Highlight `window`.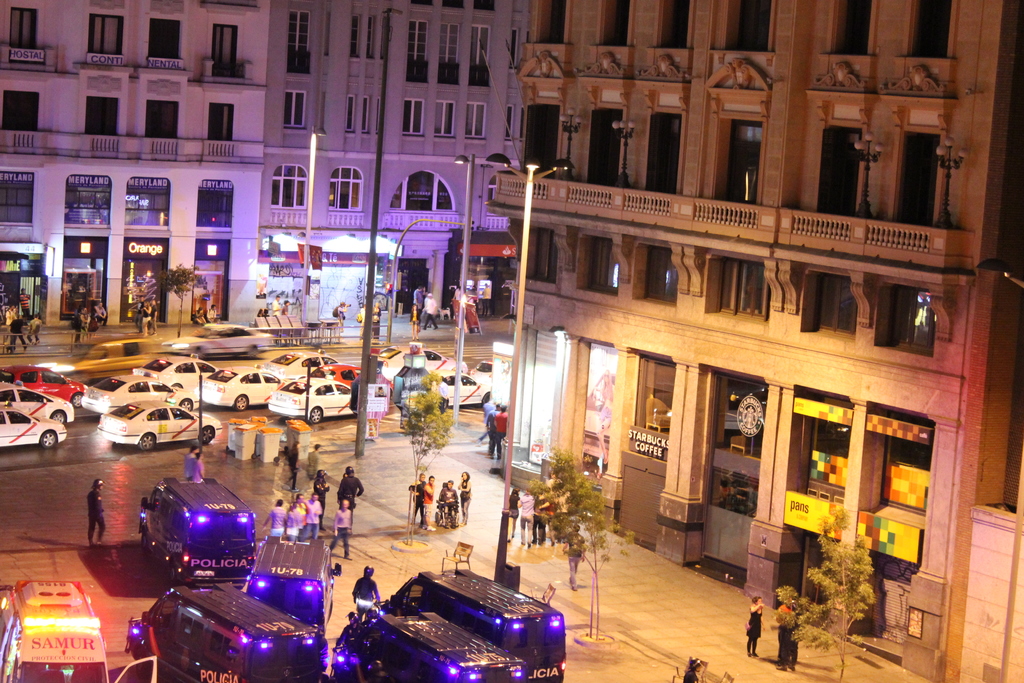
Highlighted region: <region>724, 259, 771, 318</region>.
